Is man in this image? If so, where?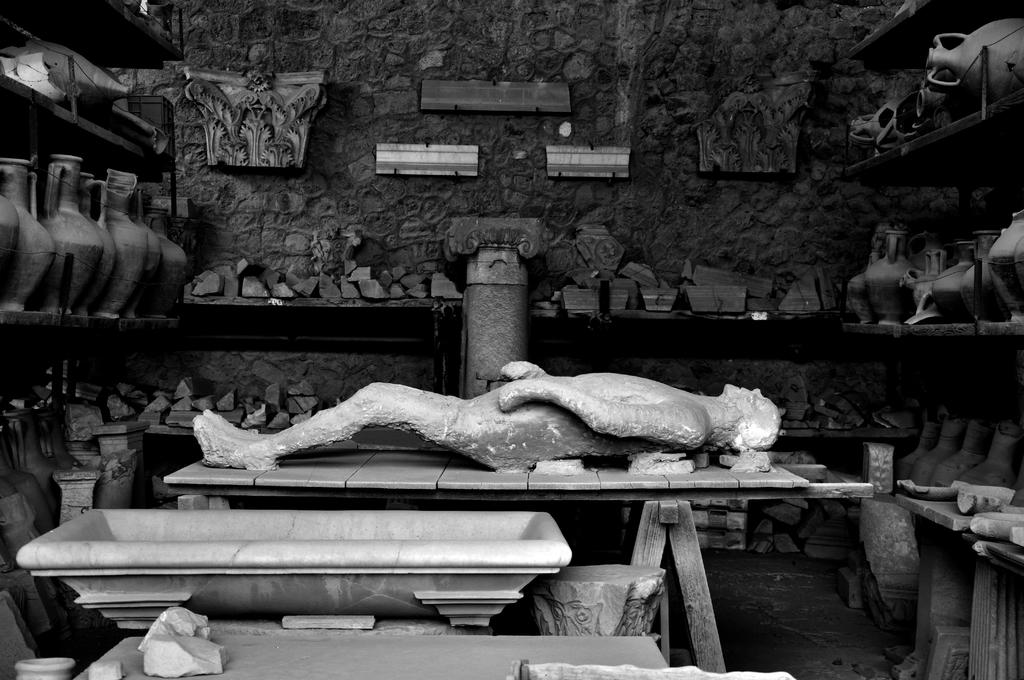
Yes, at l=262, t=349, r=796, b=506.
